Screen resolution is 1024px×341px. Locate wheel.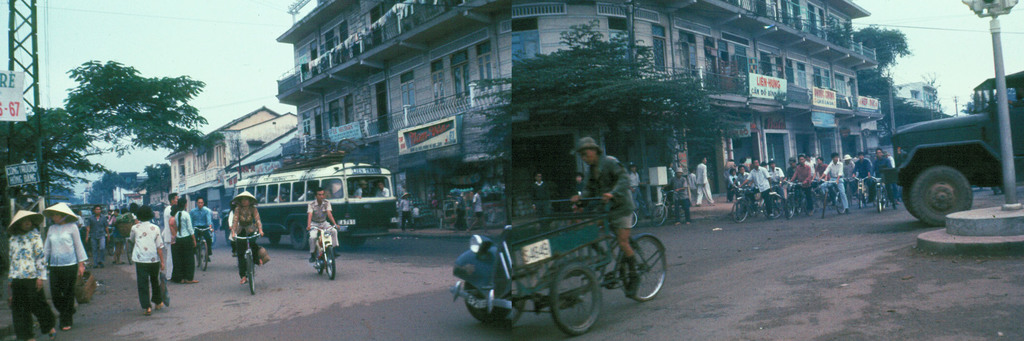
box(876, 191, 881, 212).
